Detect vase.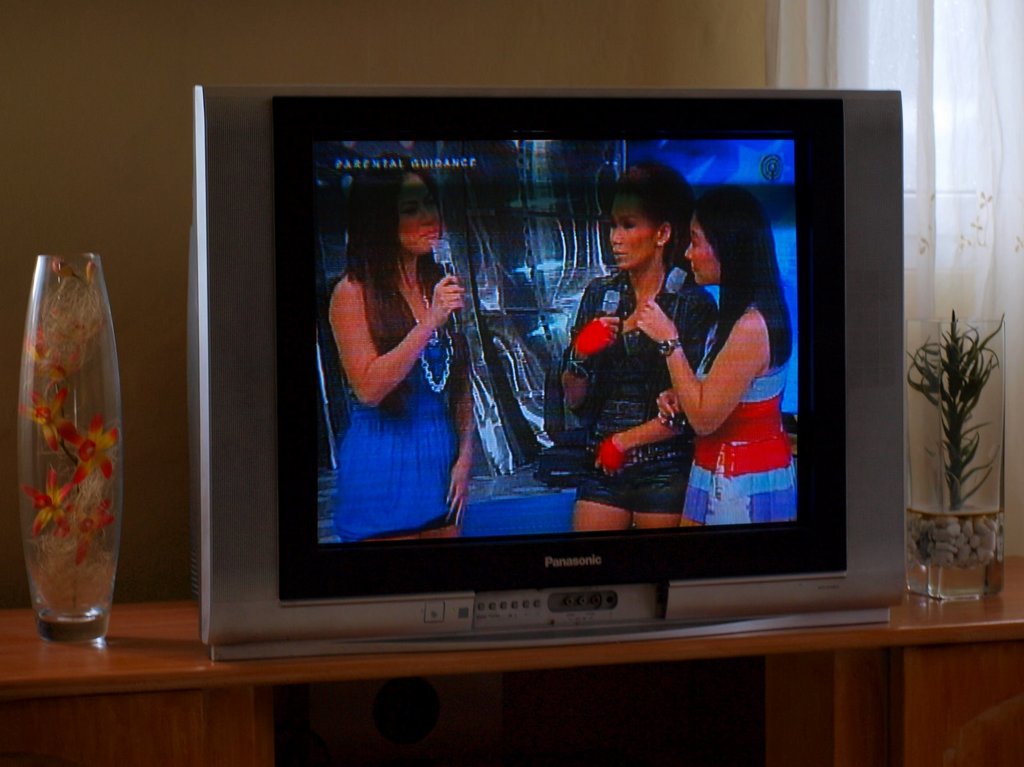
Detected at 12 249 126 645.
